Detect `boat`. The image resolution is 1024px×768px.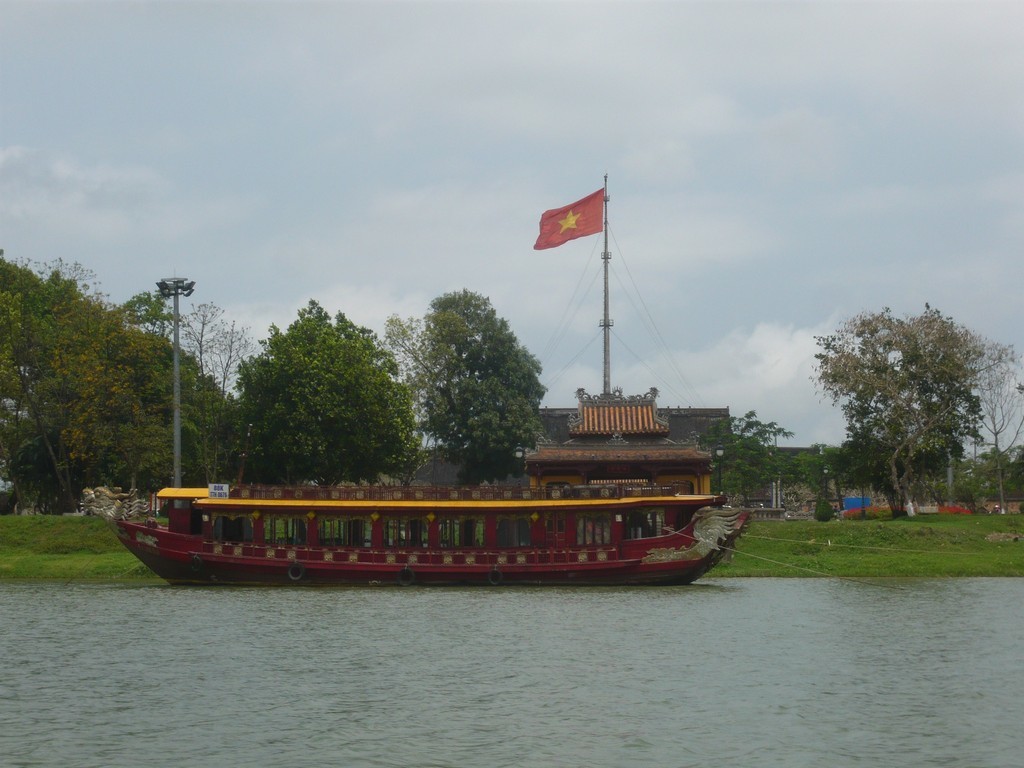
<box>115,475,751,586</box>.
